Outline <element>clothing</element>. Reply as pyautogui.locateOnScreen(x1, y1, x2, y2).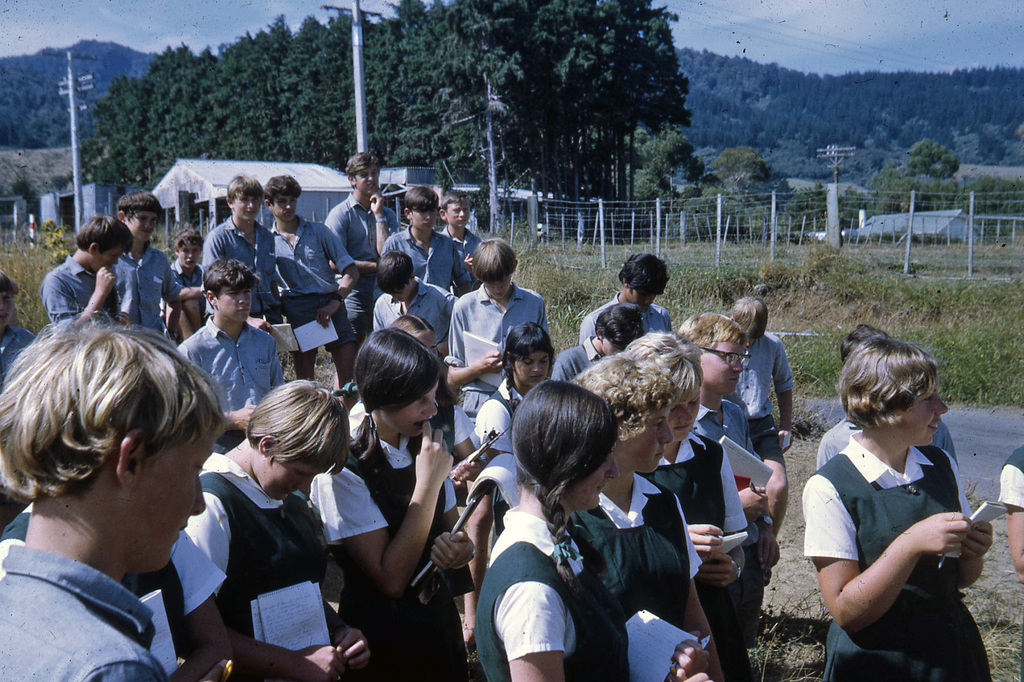
pyautogui.locateOnScreen(367, 273, 454, 344).
